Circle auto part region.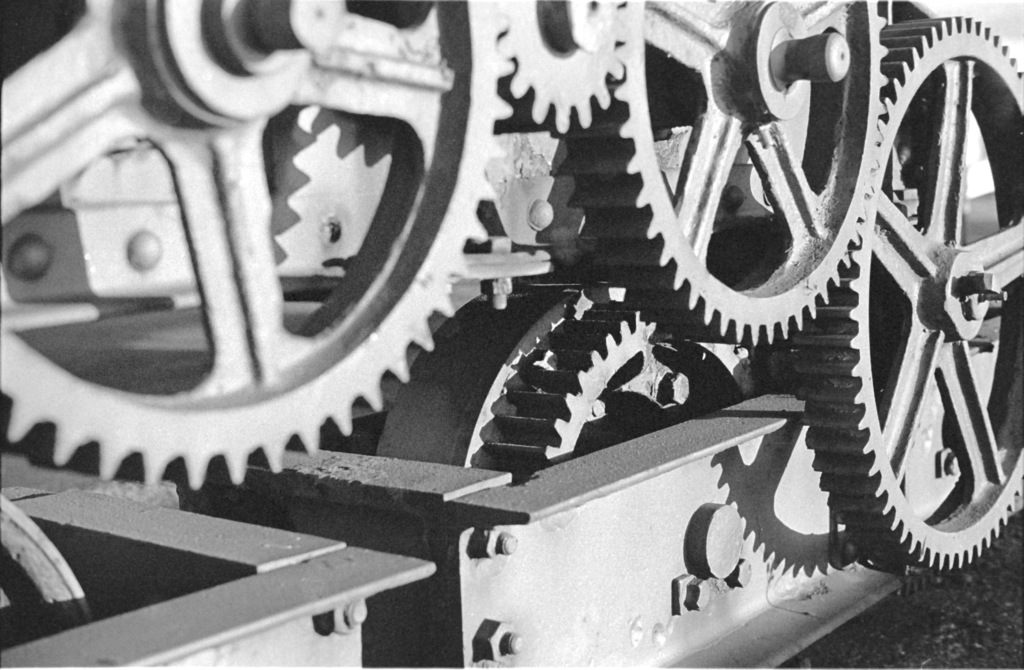
Region: <box>550,0,909,352</box>.
